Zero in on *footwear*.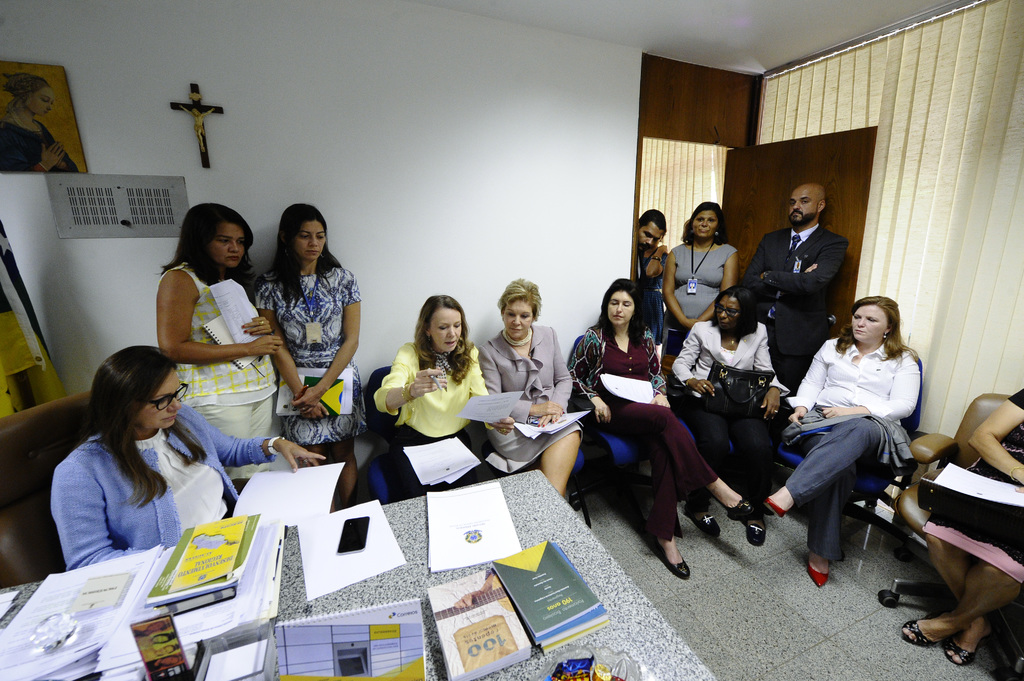
Zeroed in: (x1=657, y1=540, x2=689, y2=579).
